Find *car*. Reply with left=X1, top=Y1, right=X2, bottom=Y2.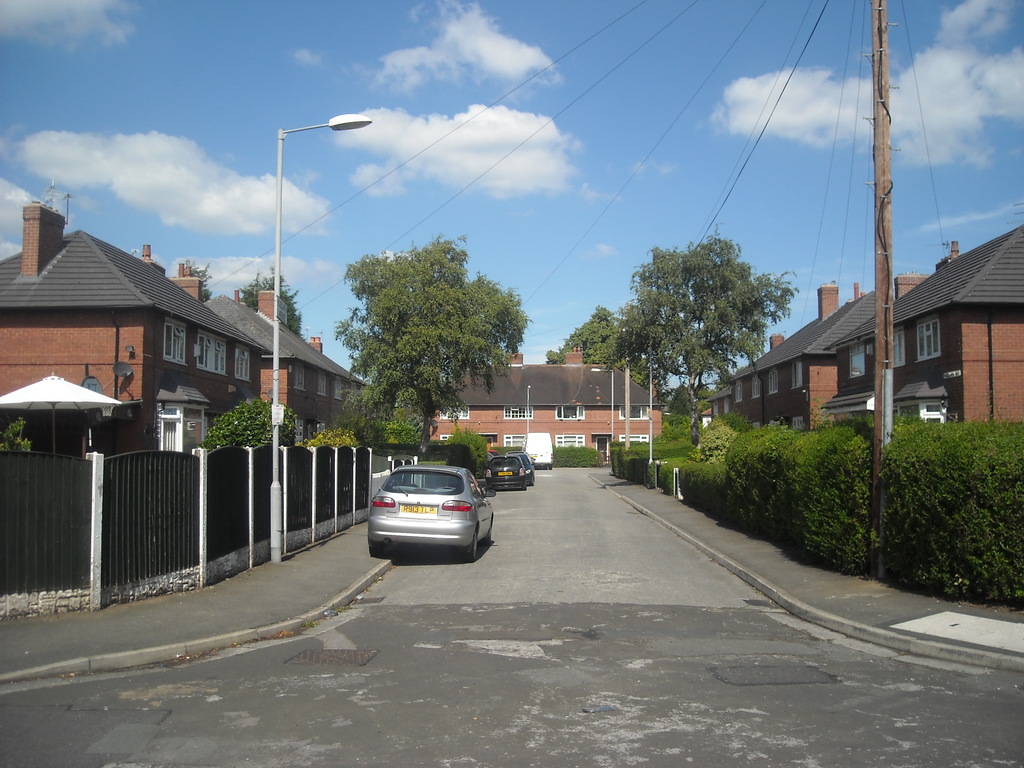
left=365, top=466, right=492, bottom=565.
